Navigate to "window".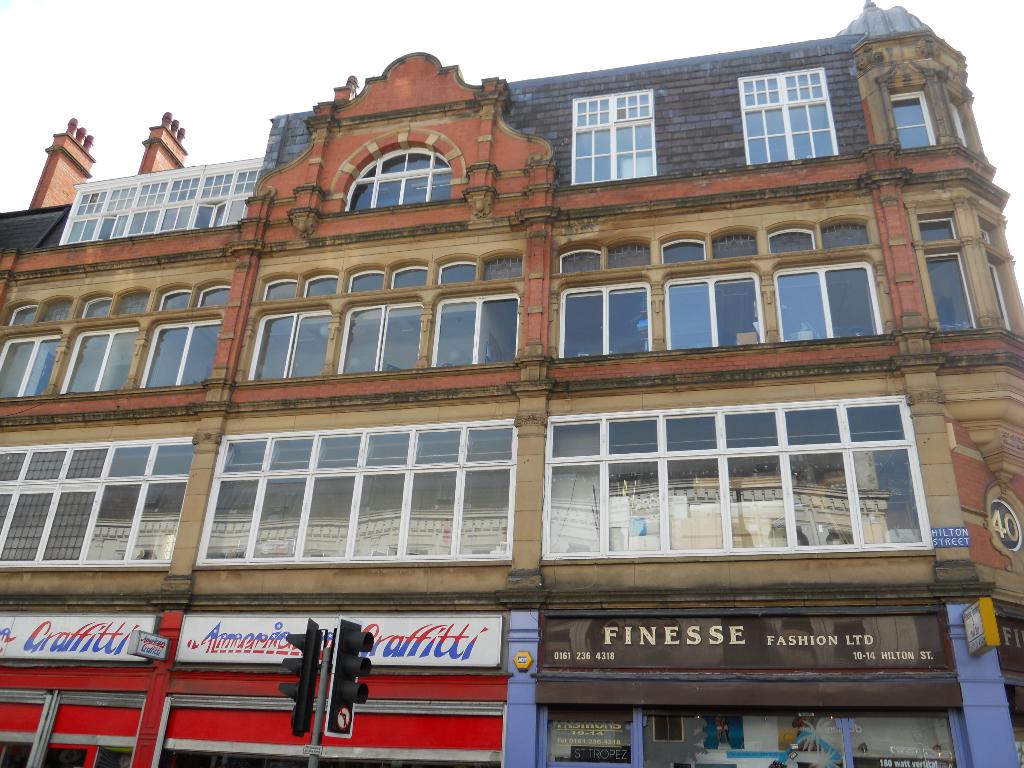
Navigation target: region(14, 302, 34, 323).
